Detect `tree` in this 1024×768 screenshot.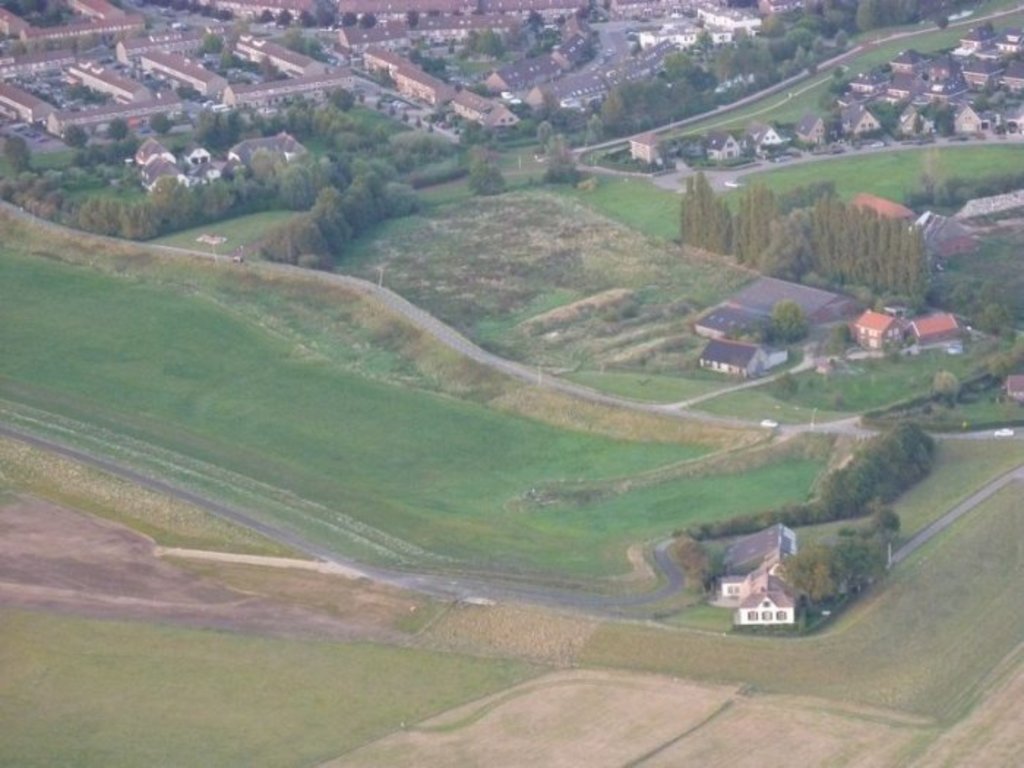
Detection: 255, 4, 278, 25.
